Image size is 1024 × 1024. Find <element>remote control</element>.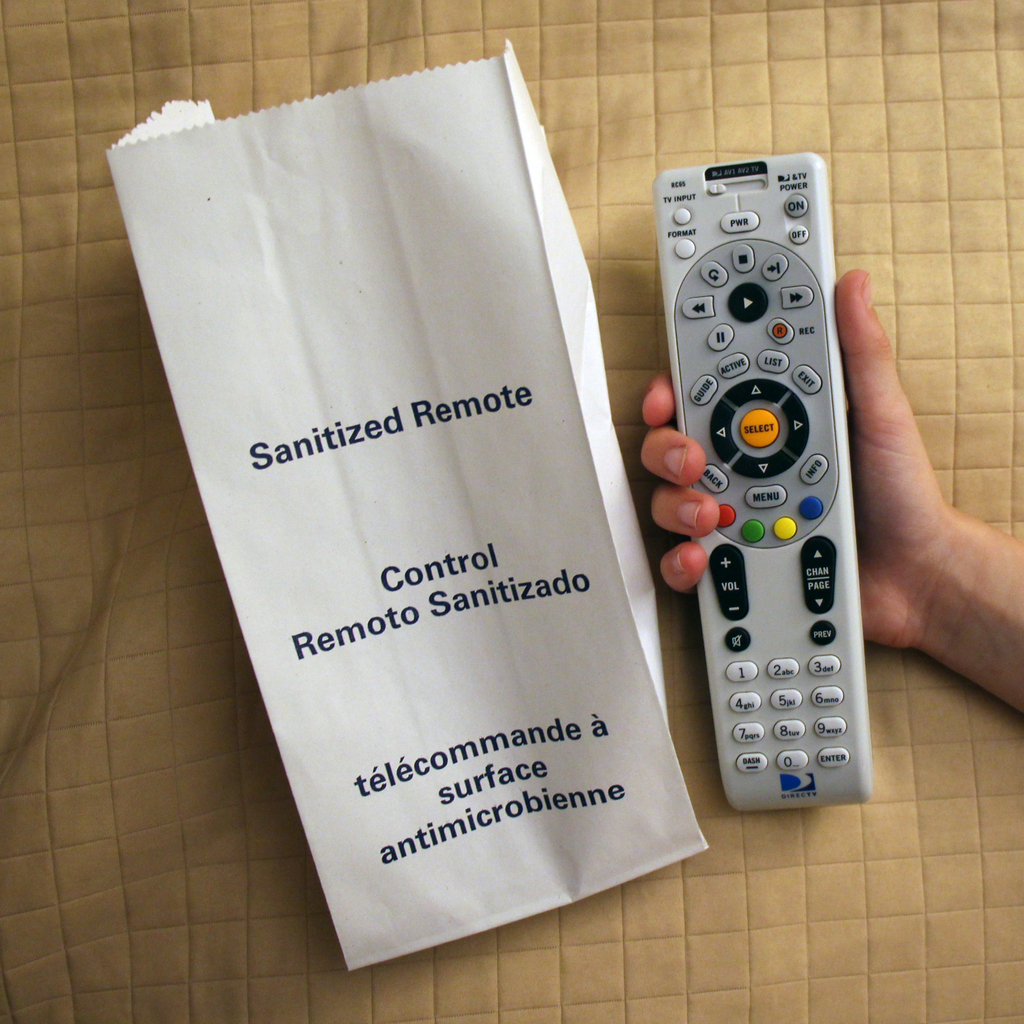
(left=650, top=149, right=875, bottom=817).
